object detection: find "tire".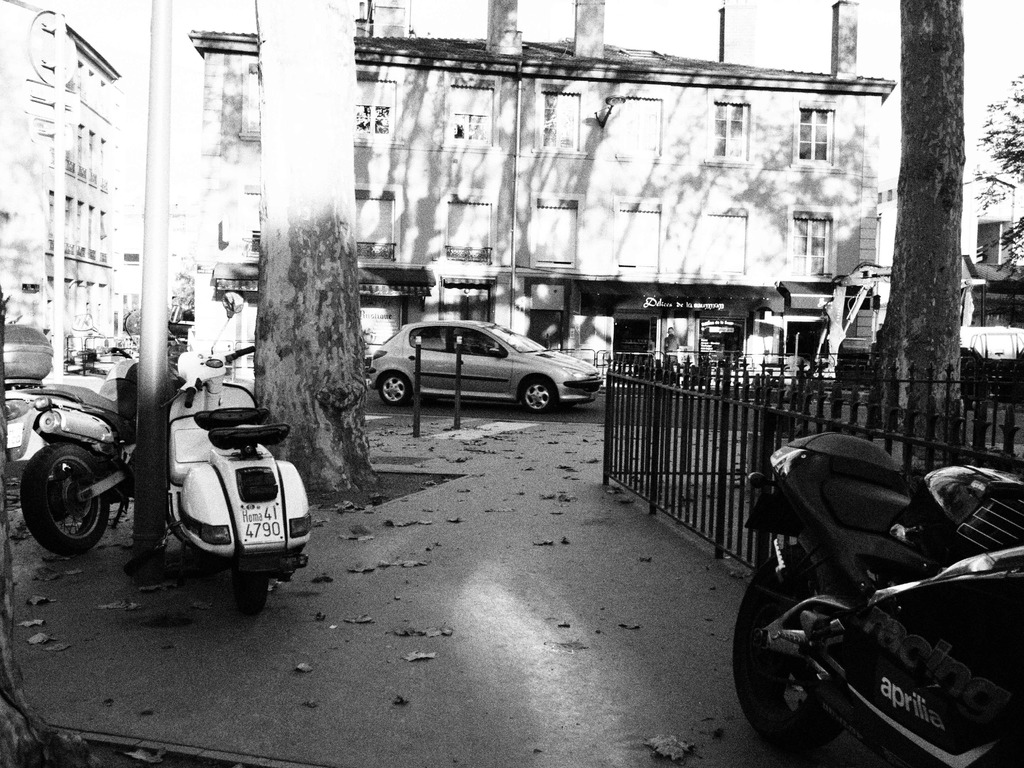
(left=730, top=543, right=875, bottom=767).
